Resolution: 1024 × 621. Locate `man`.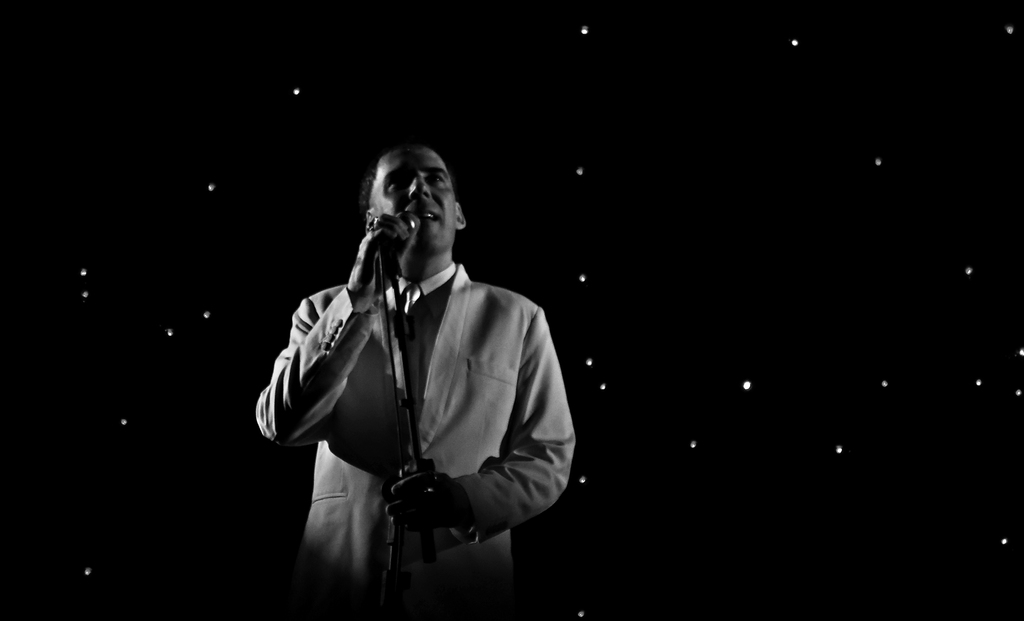
256 135 570 599.
